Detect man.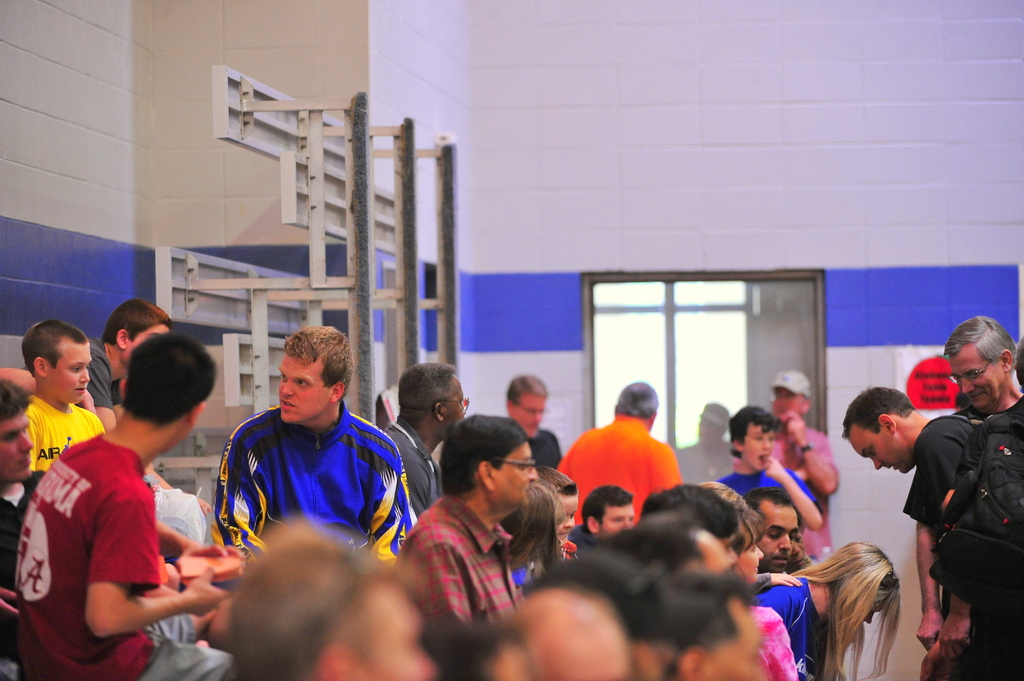
Detected at [0, 378, 206, 652].
